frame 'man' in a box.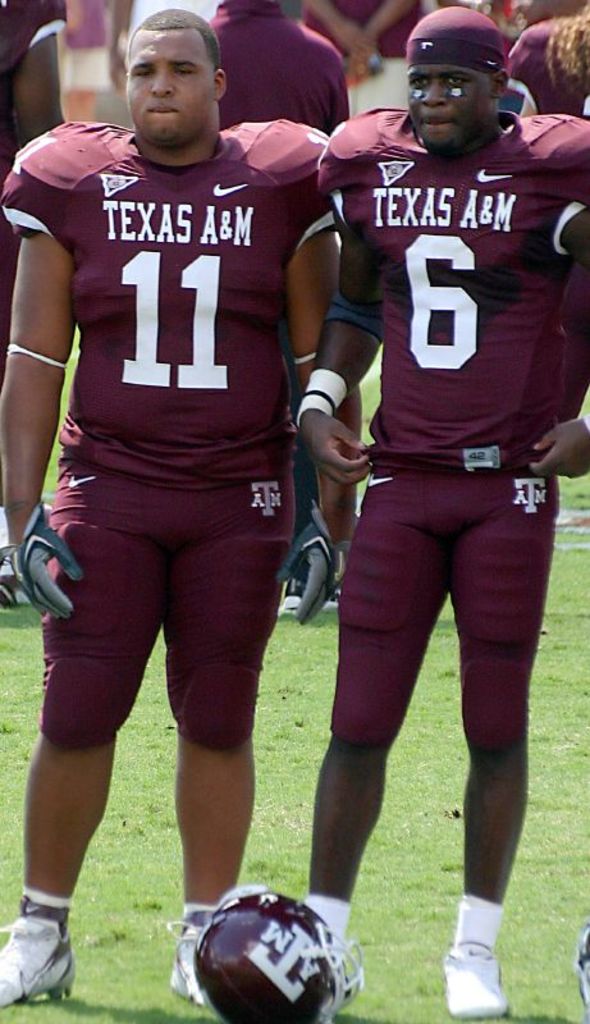
0,3,70,375.
